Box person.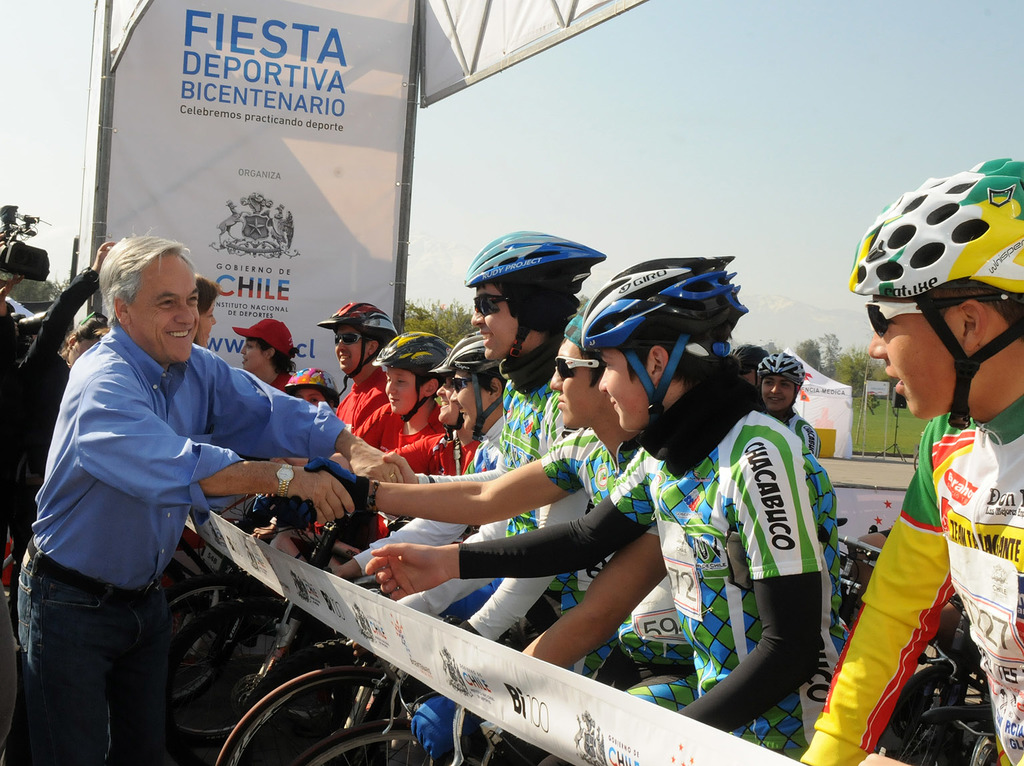
locate(378, 232, 608, 765).
